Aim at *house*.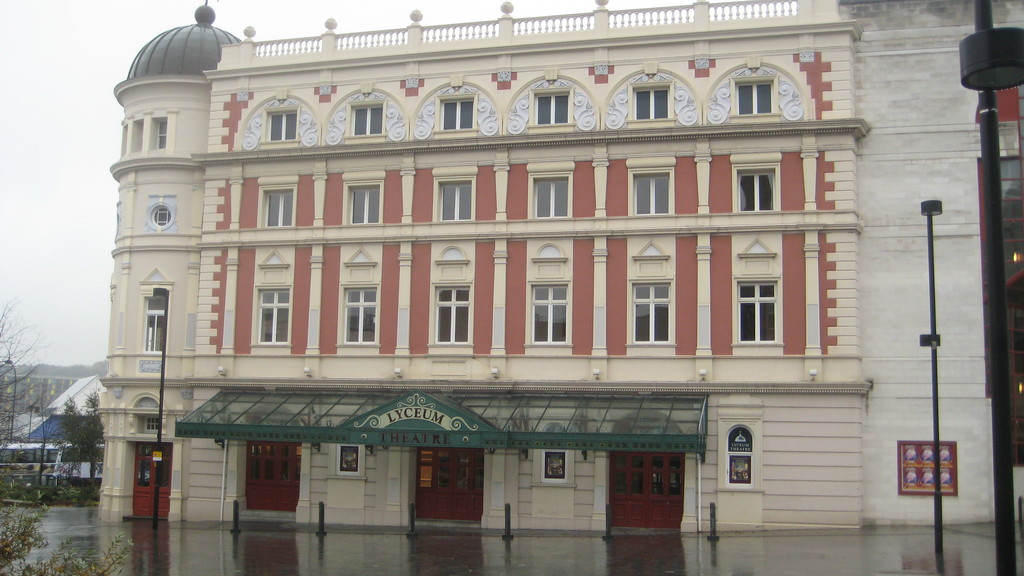
Aimed at (left=92, top=0, right=943, bottom=547).
